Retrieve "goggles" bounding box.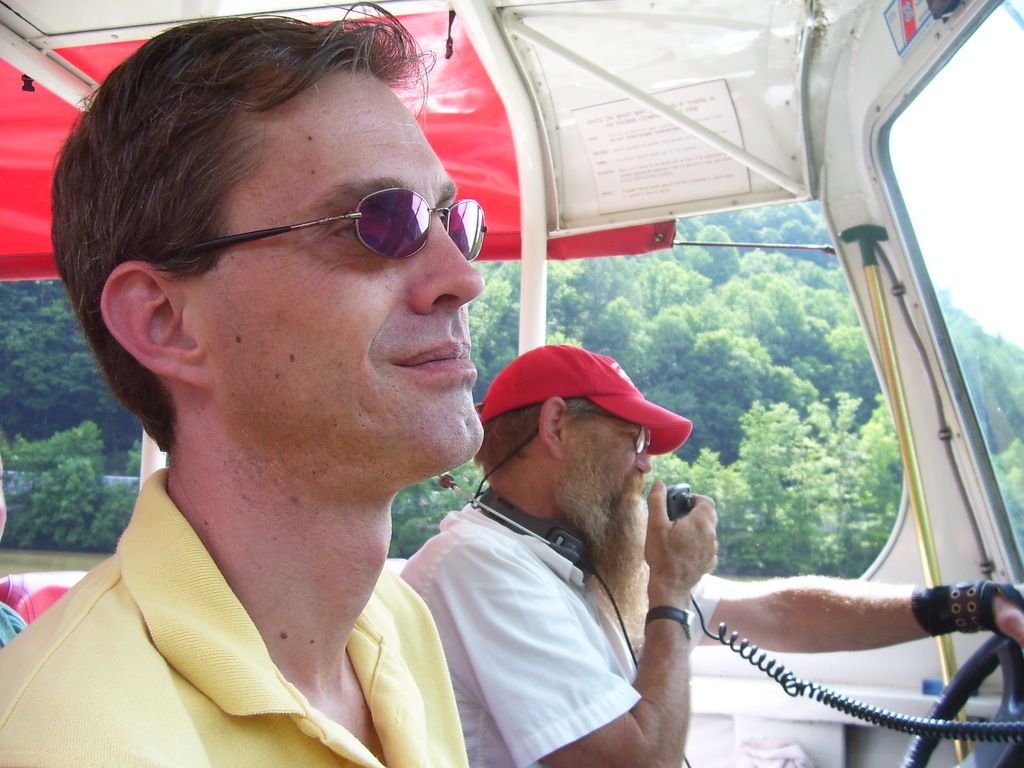
Bounding box: 110, 166, 484, 278.
